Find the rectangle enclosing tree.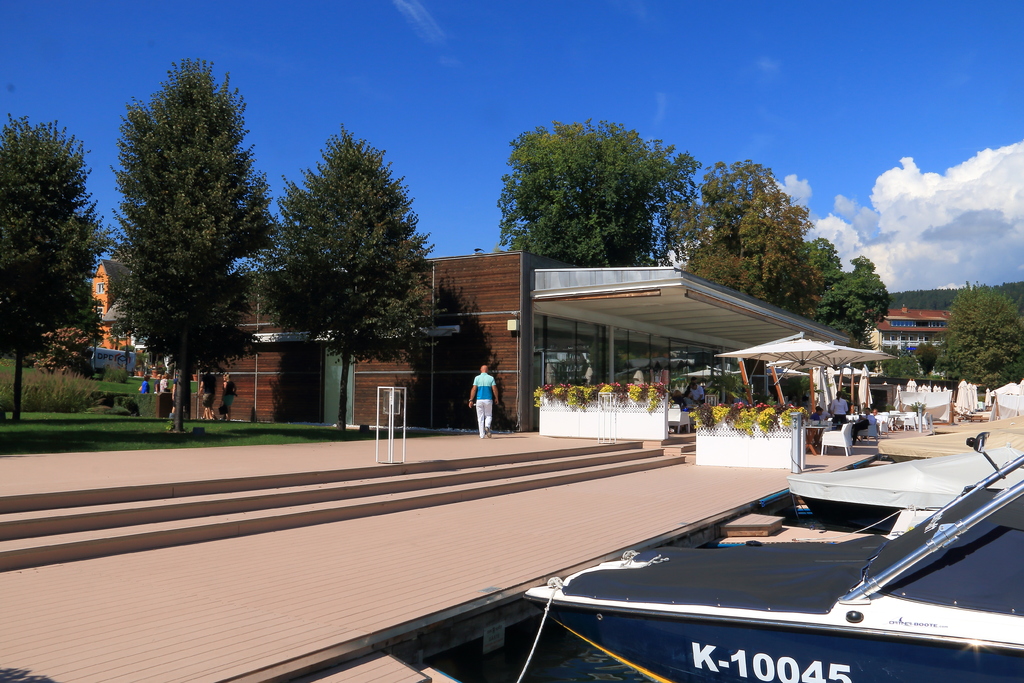
bbox=[662, 158, 828, 316].
